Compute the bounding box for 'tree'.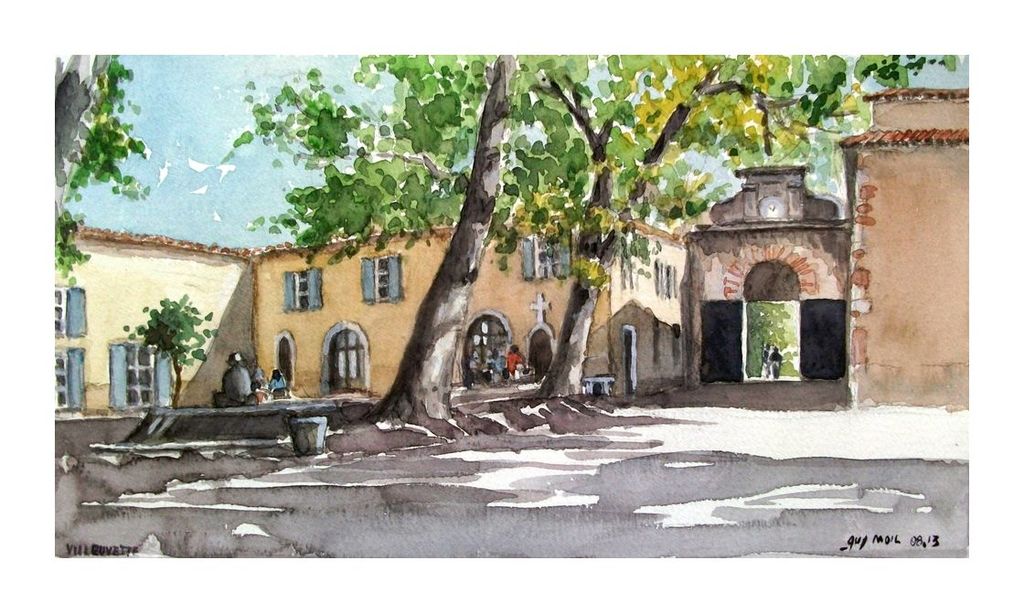
detection(124, 285, 194, 394).
